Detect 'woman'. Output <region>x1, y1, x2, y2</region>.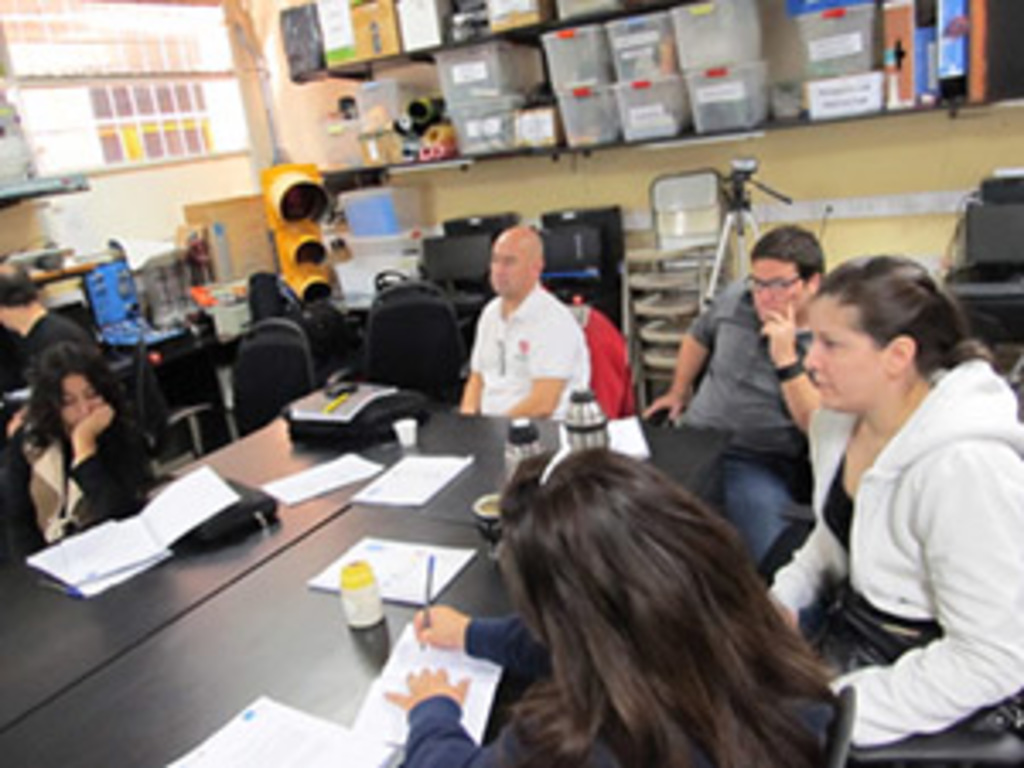
<region>768, 259, 1017, 748</region>.
